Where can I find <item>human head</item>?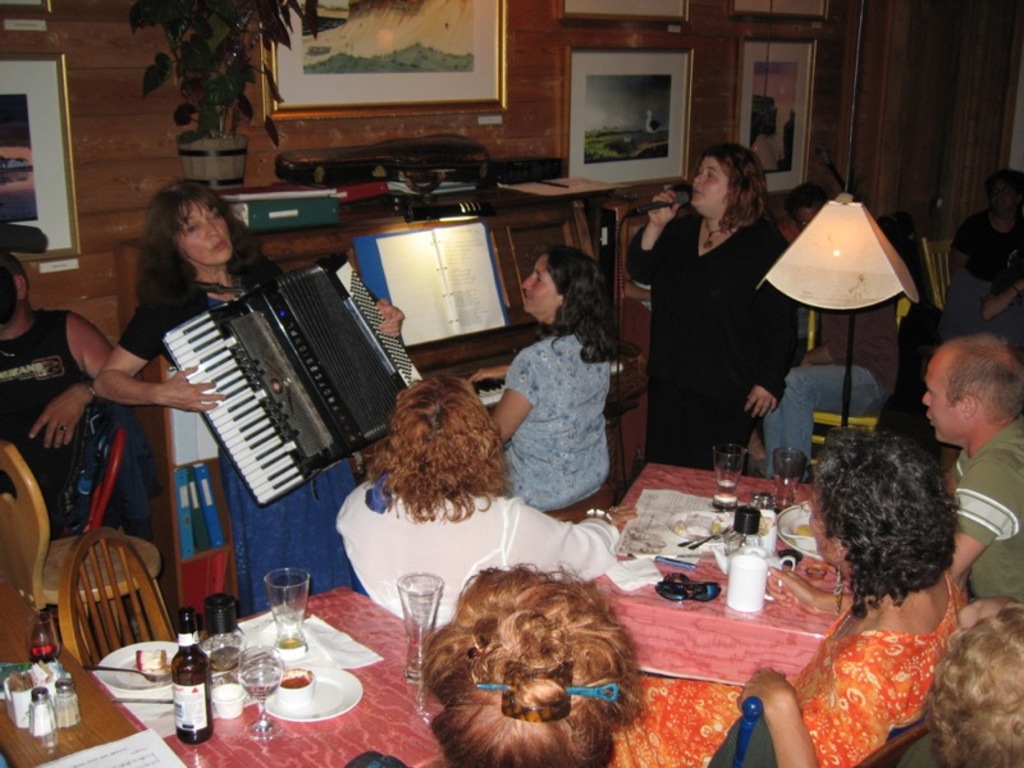
You can find it at [782, 182, 827, 229].
